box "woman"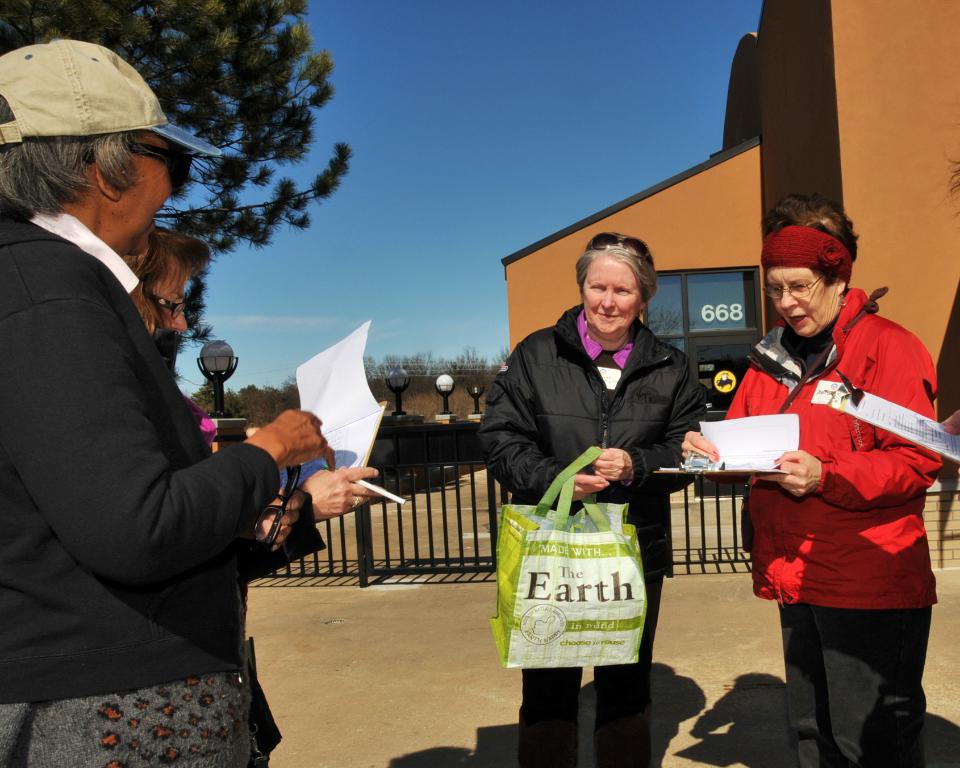
123 220 380 764
